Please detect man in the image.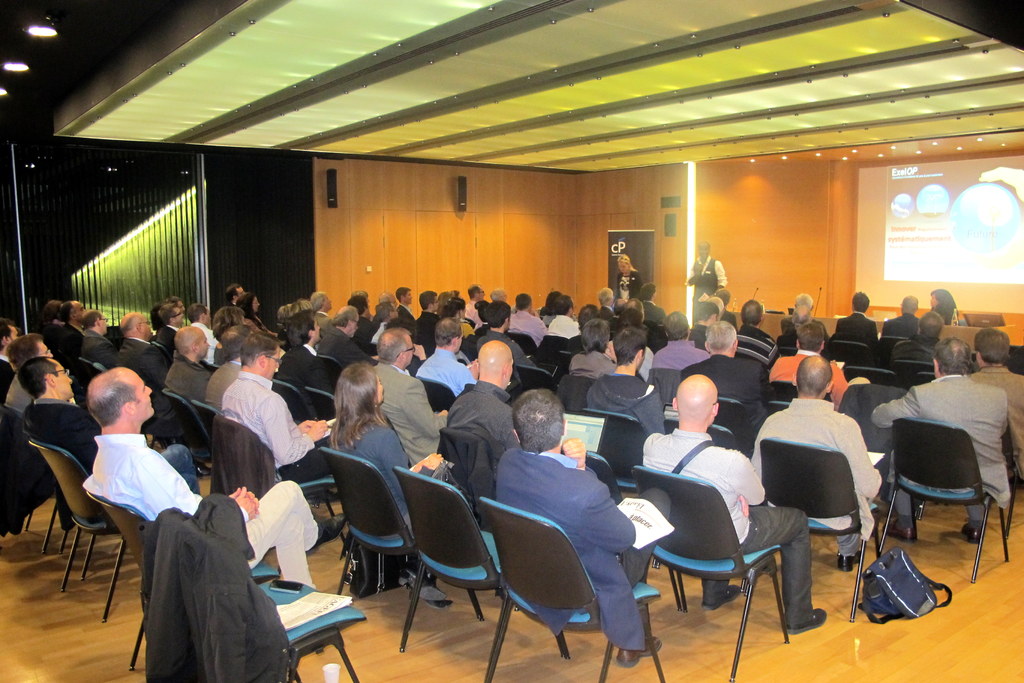
(x1=79, y1=307, x2=115, y2=367).
